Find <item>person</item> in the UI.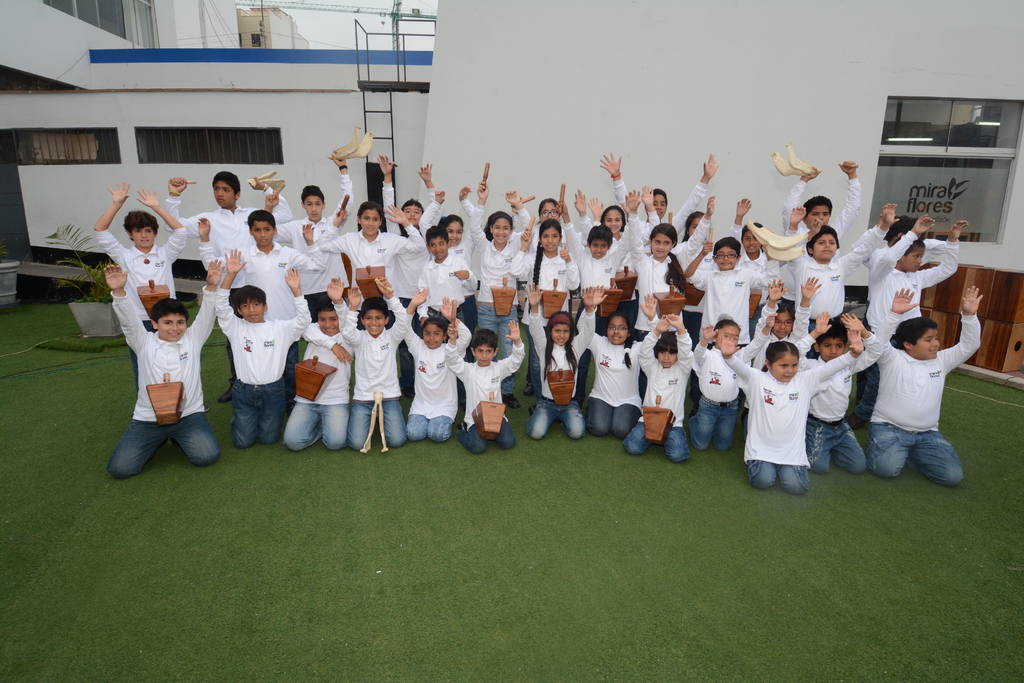
UI element at select_region(450, 320, 526, 457).
